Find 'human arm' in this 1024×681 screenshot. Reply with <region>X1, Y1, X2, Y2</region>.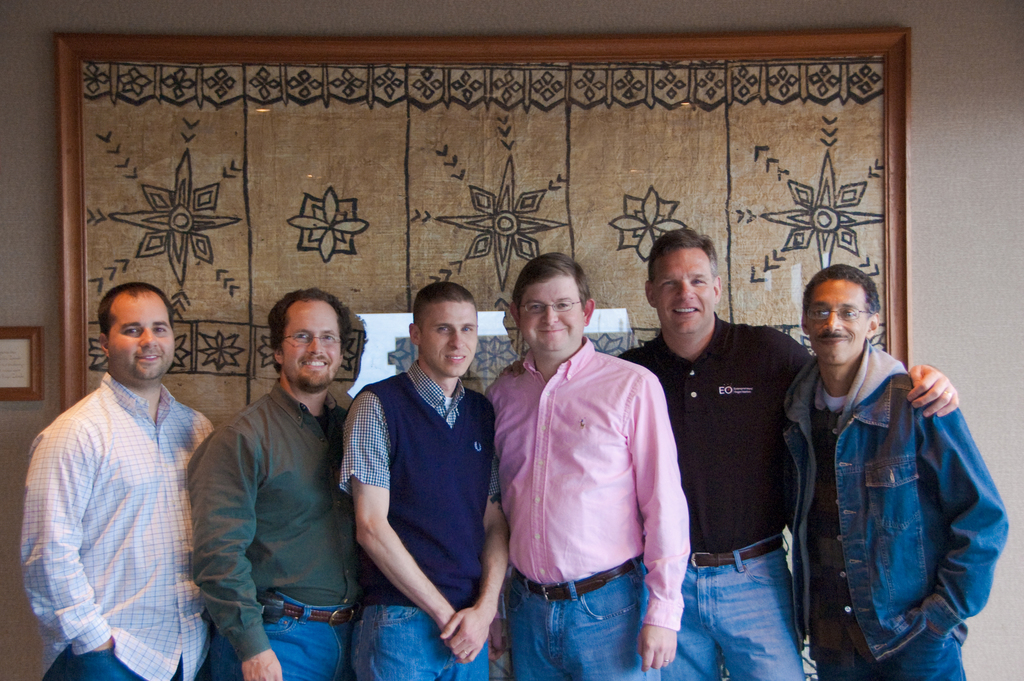
<region>336, 418, 455, 641</region>.
